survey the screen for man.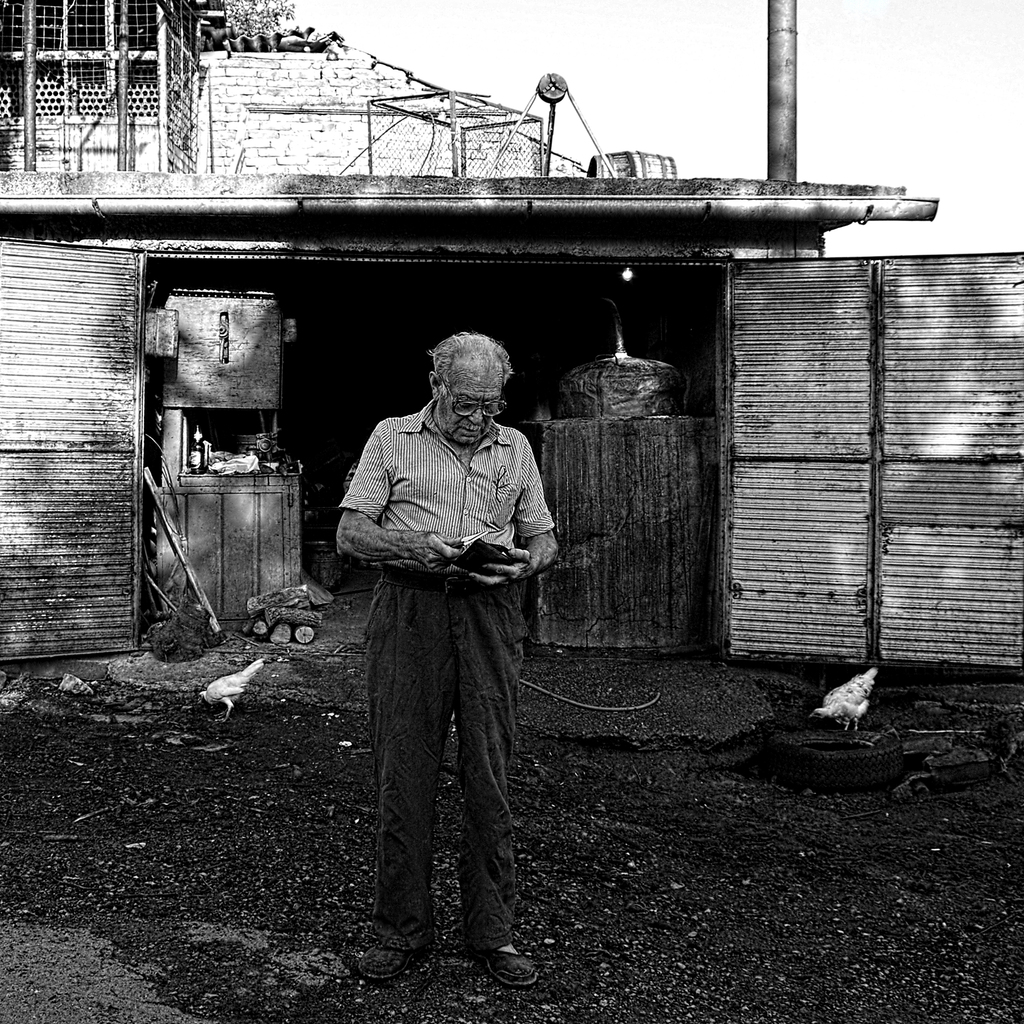
Survey found: Rect(320, 312, 567, 986).
